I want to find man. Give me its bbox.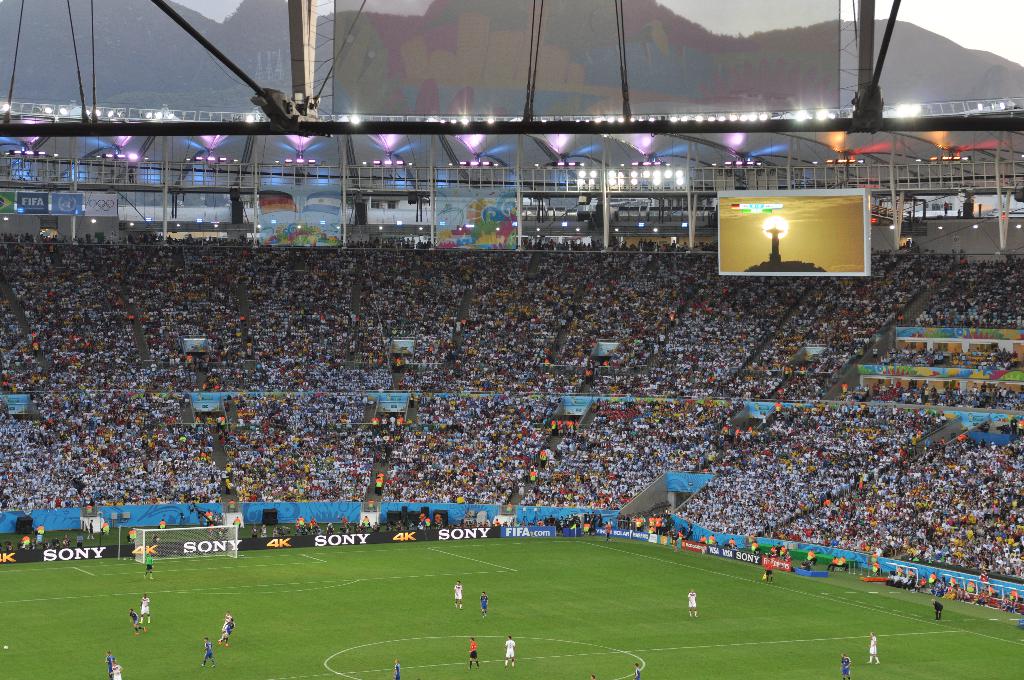
[left=100, top=521, right=110, bottom=535].
